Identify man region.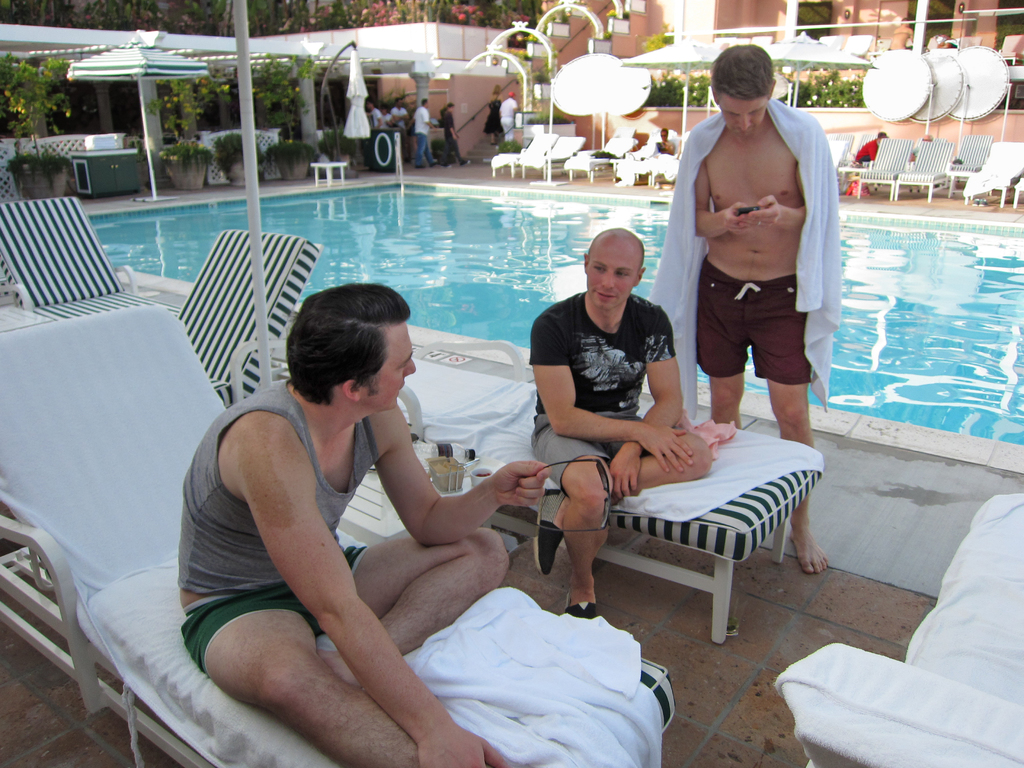
Region: x1=500, y1=92, x2=518, y2=139.
